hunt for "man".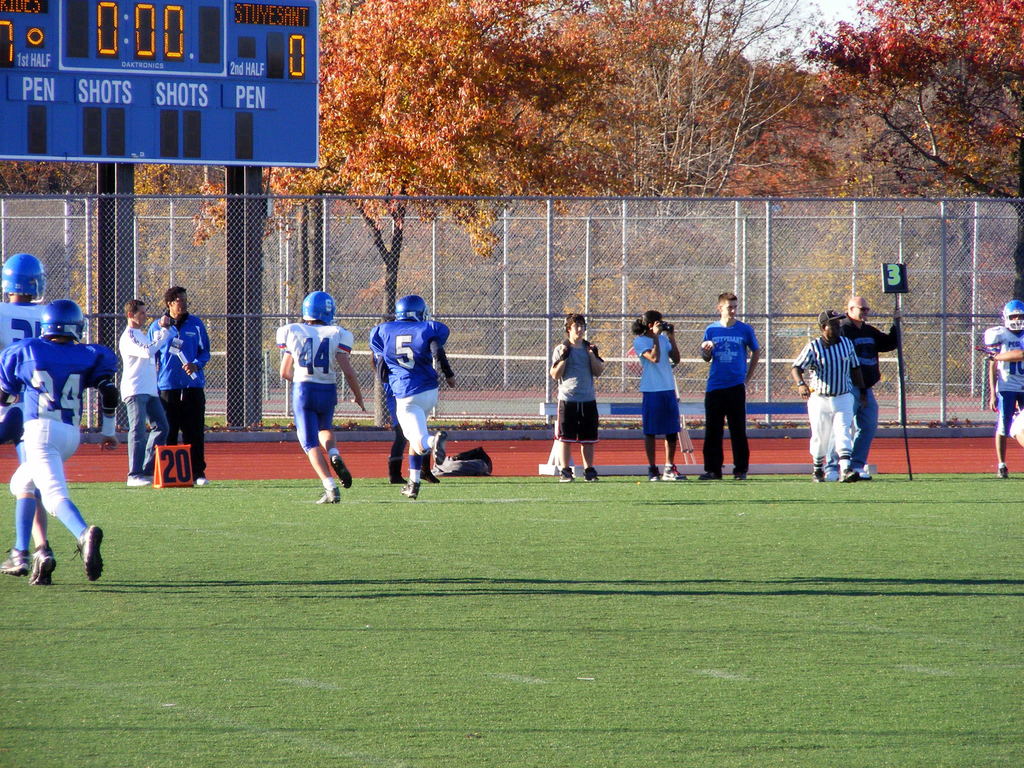
Hunted down at crop(144, 287, 212, 488).
